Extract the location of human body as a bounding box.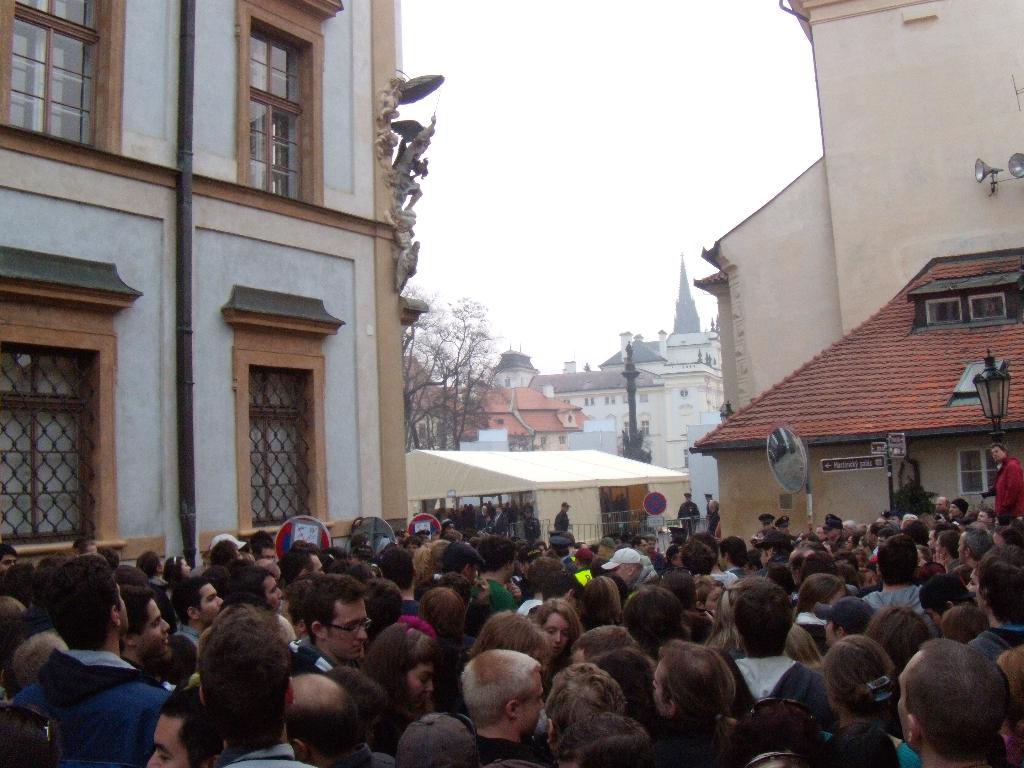
554, 500, 573, 536.
